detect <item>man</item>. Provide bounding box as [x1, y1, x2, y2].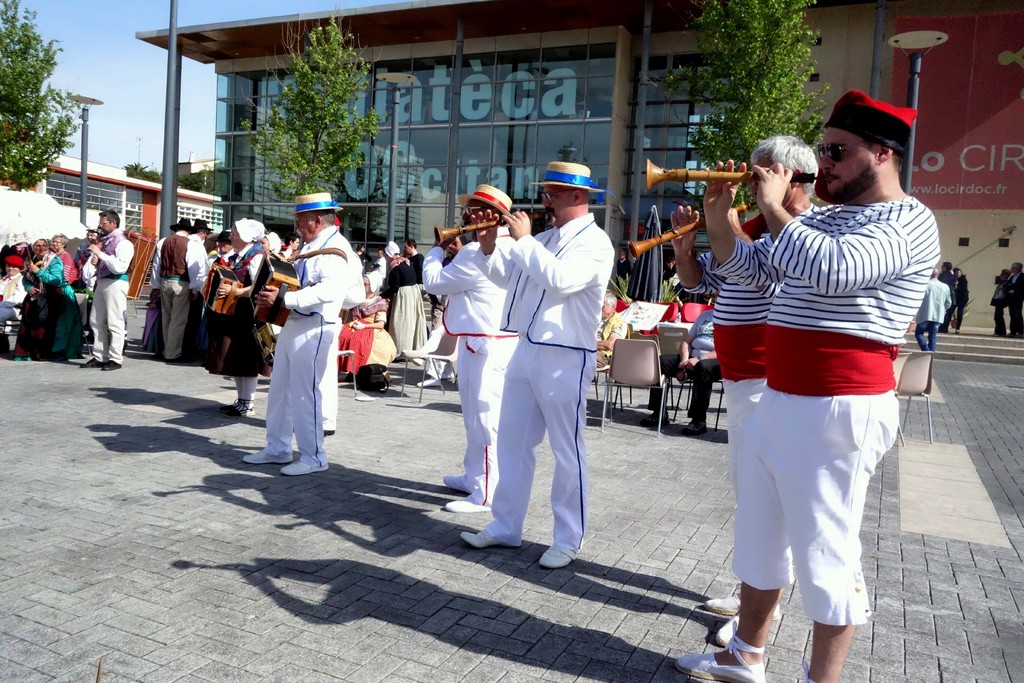
[456, 162, 613, 566].
